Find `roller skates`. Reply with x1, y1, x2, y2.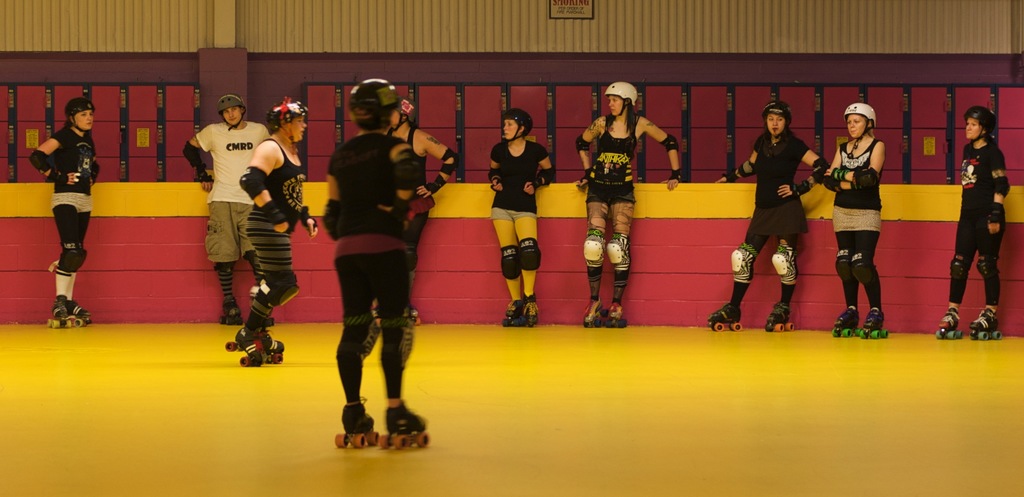
580, 298, 609, 327.
